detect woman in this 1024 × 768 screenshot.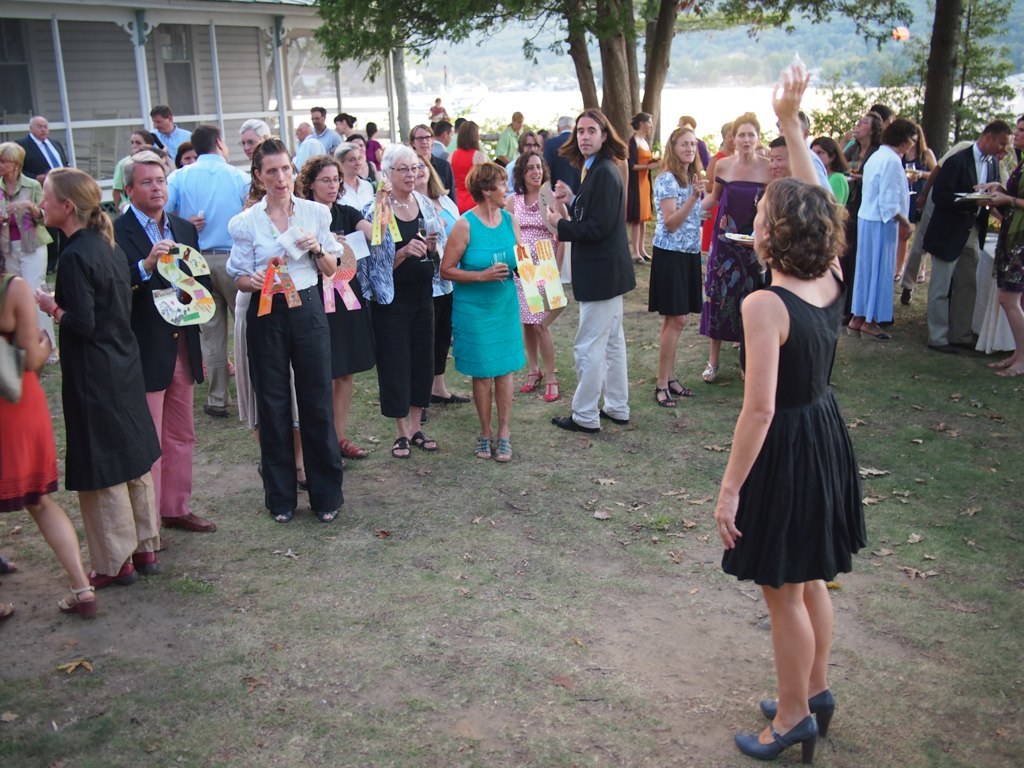
Detection: l=226, t=140, r=342, b=529.
